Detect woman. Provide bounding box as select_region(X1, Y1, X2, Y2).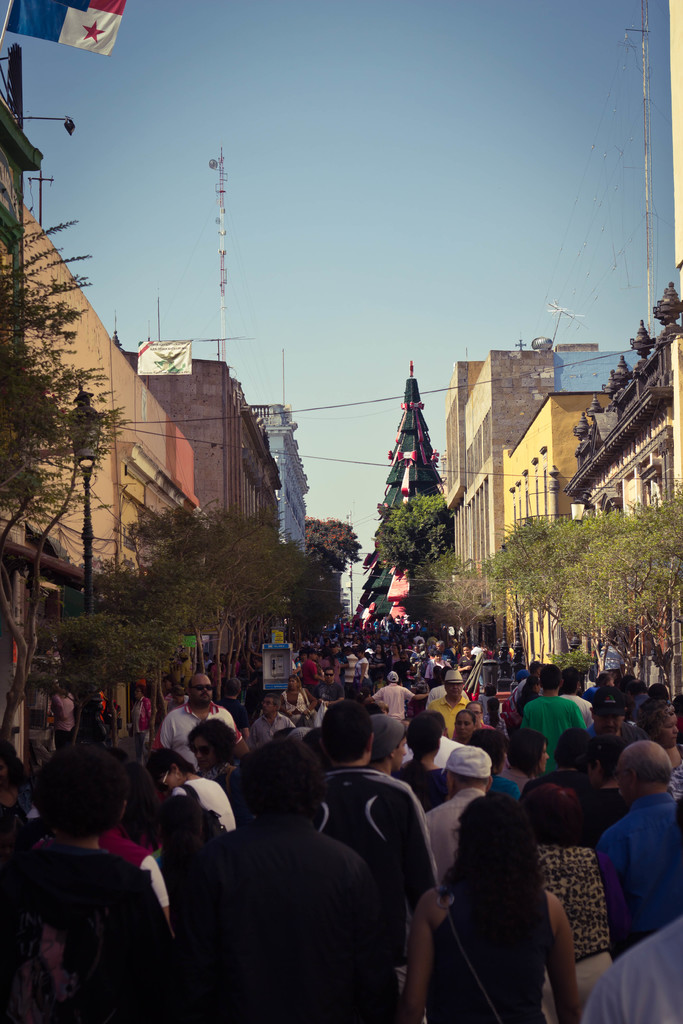
select_region(404, 794, 585, 1023).
